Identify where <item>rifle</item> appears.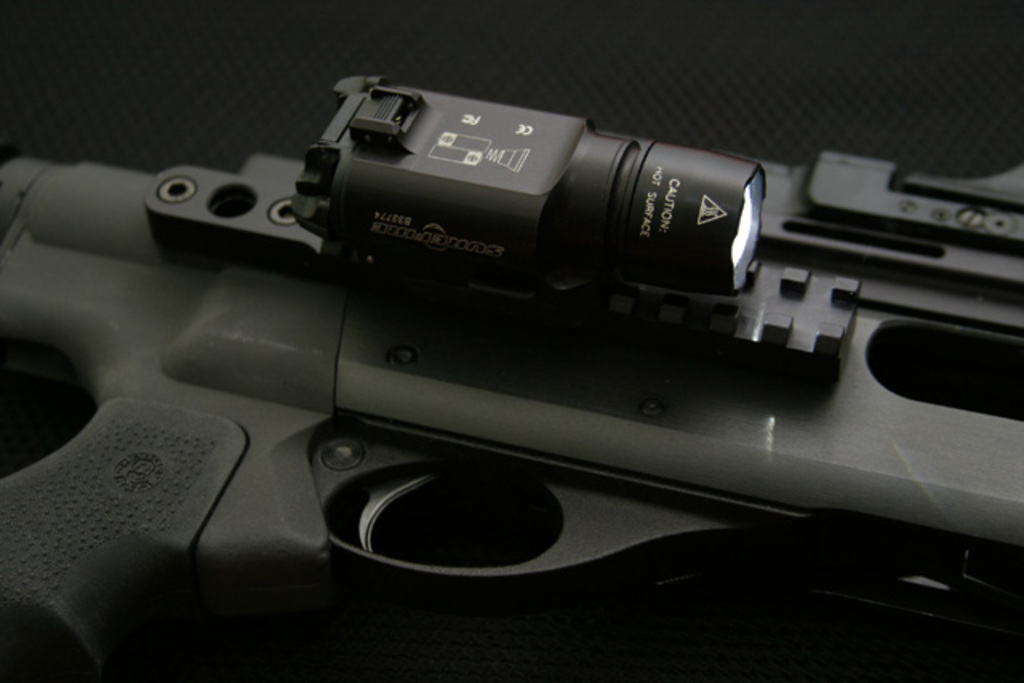
Appears at detection(0, 61, 973, 682).
